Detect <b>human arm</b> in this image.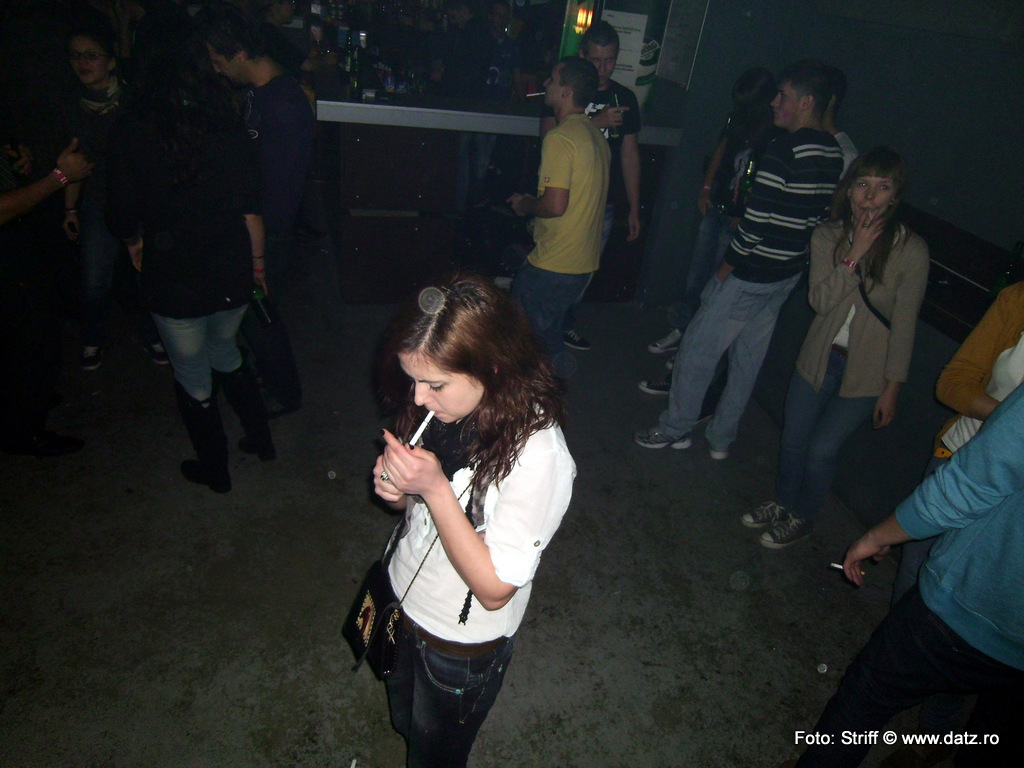
Detection: 264 103 315 234.
